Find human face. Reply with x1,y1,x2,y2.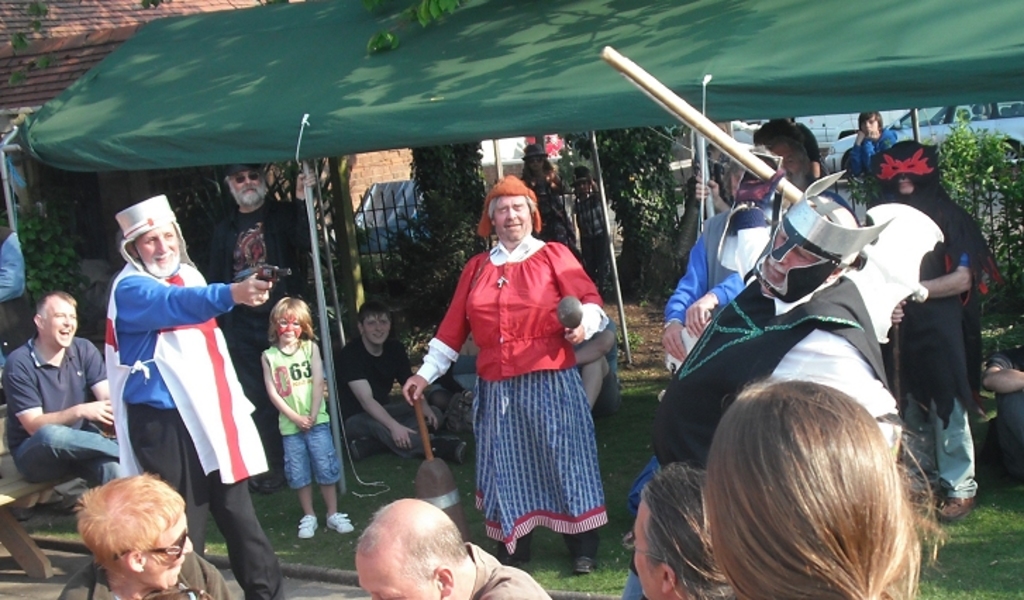
631,493,663,597.
